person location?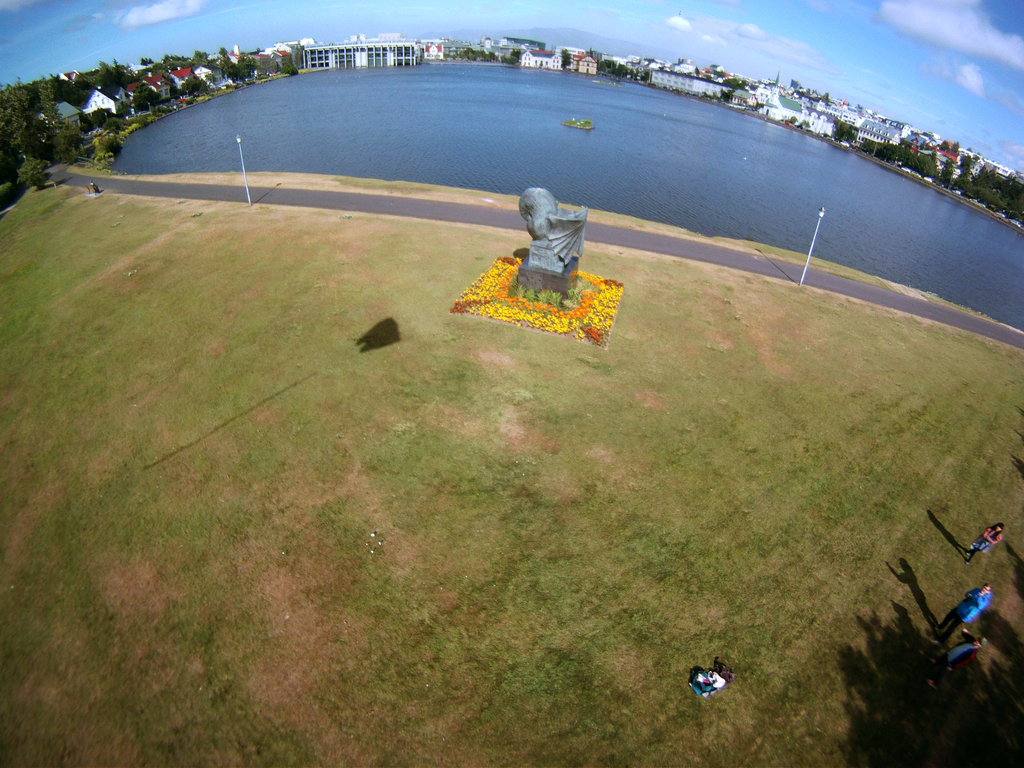
region(931, 634, 989, 684)
